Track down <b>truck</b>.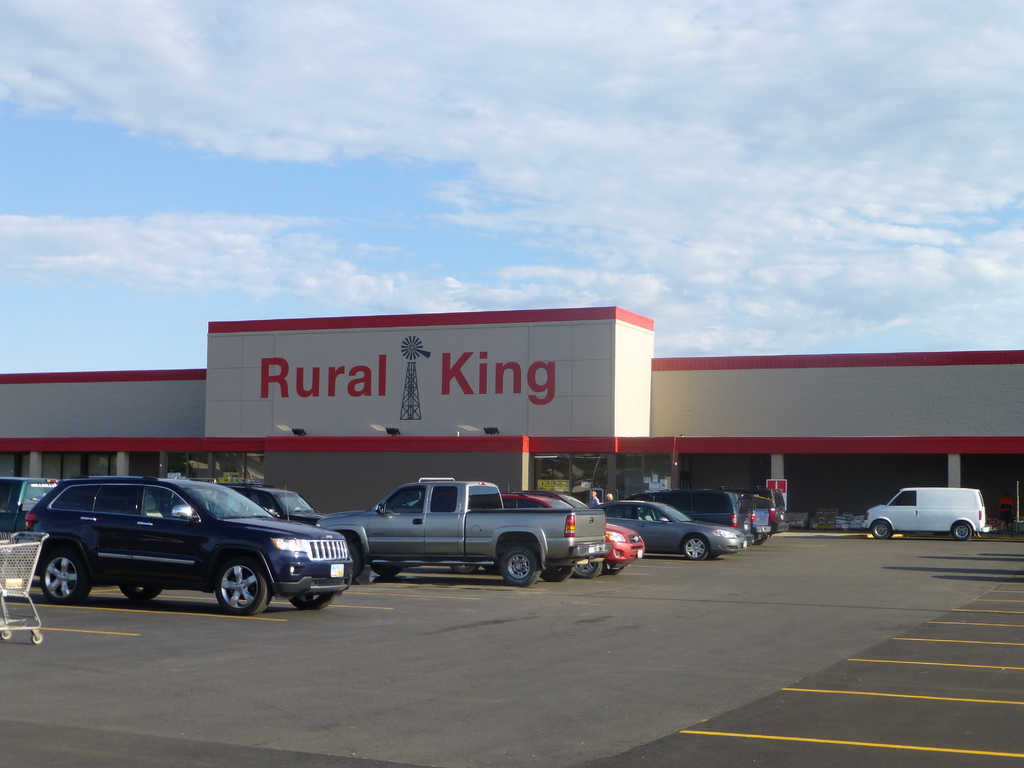
Tracked to {"x1": 303, "y1": 486, "x2": 621, "y2": 589}.
